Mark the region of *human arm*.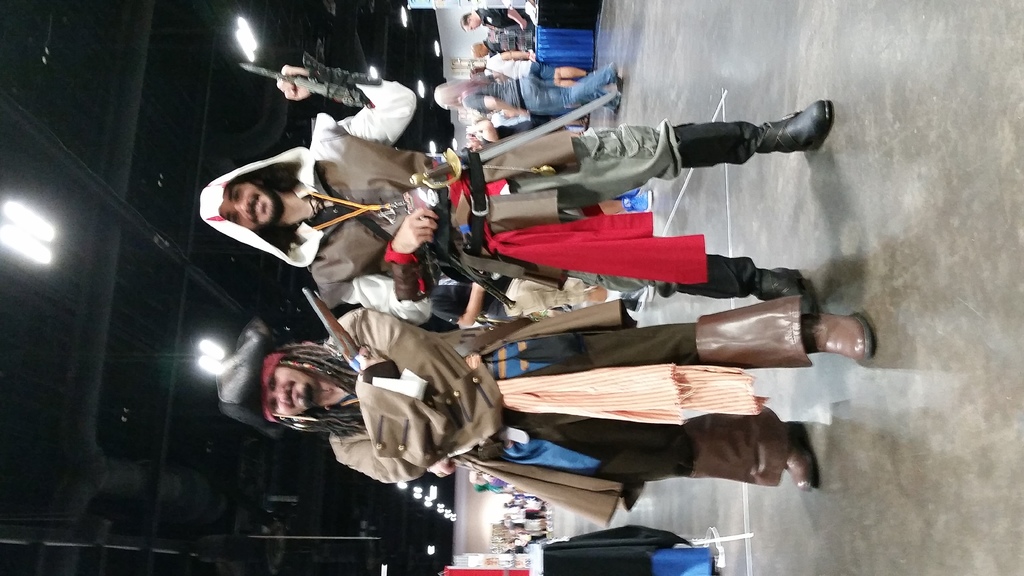
Region: (left=481, top=4, right=530, bottom=28).
